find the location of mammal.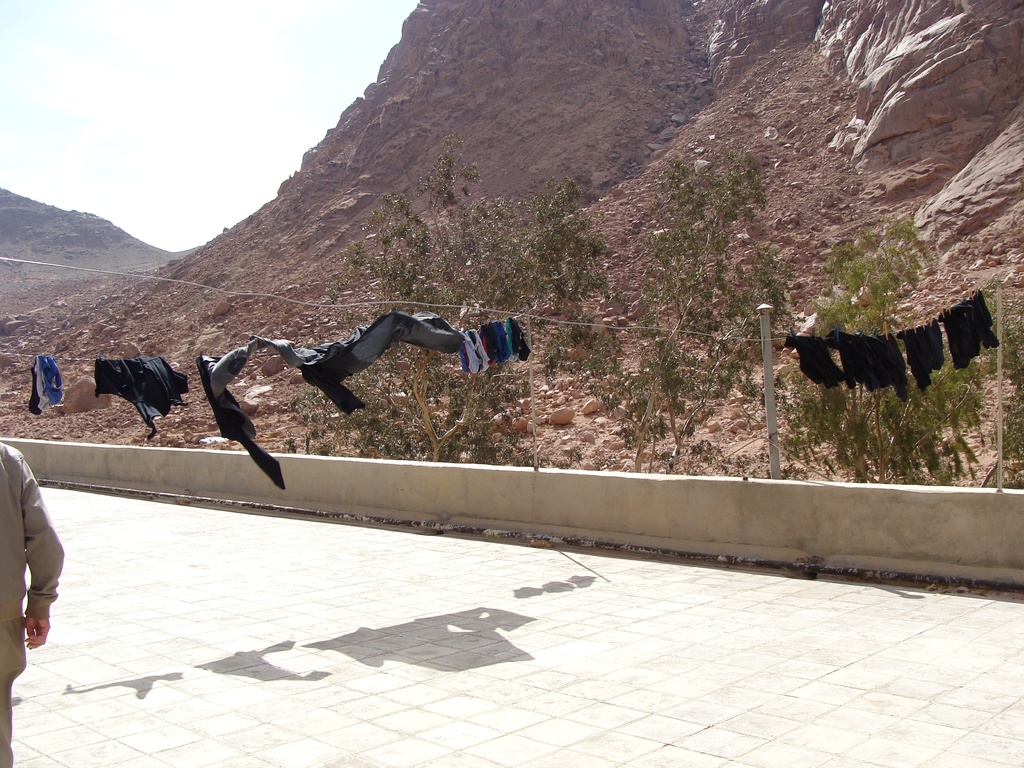
Location: bbox=(0, 434, 66, 767).
